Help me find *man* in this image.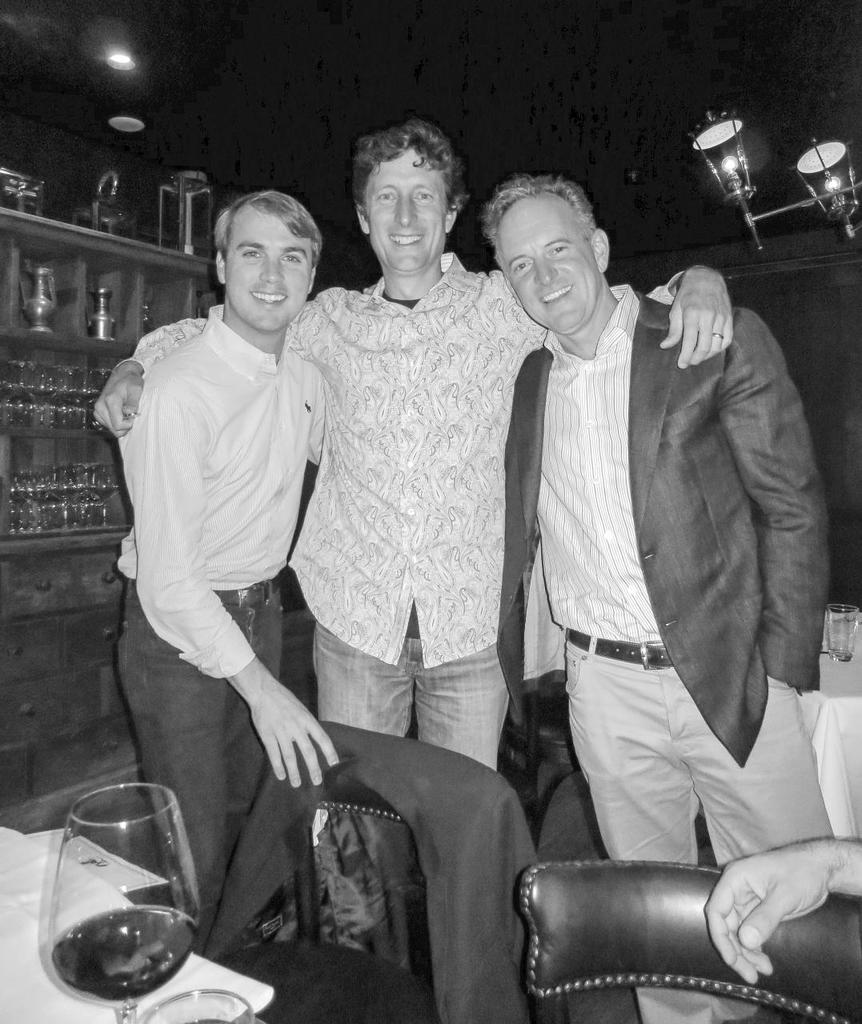
Found it: region(491, 175, 832, 1023).
